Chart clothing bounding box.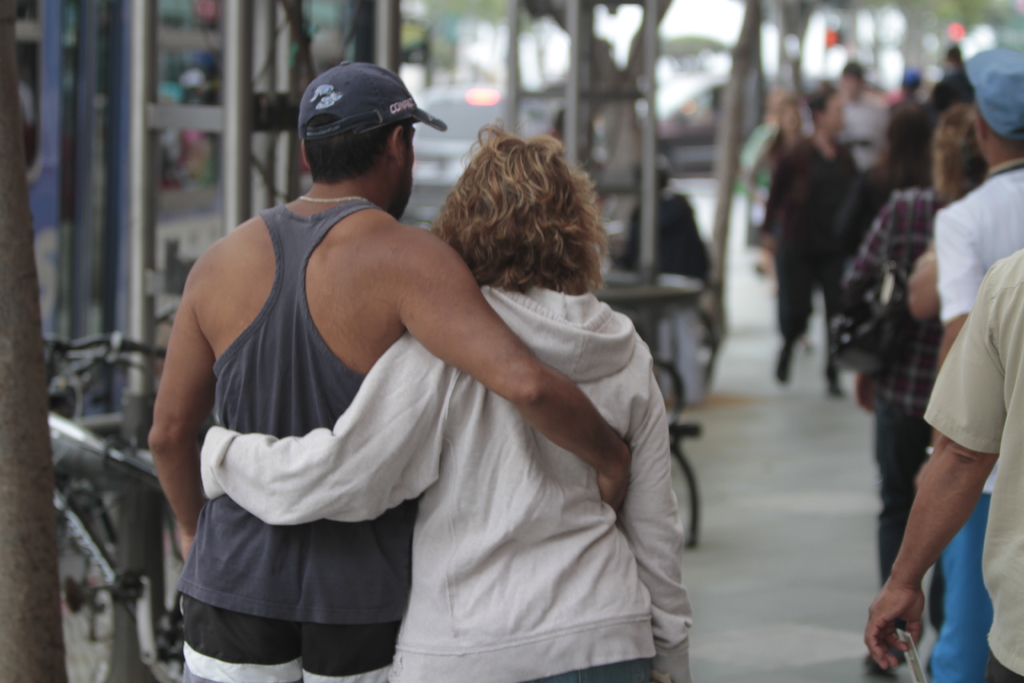
Charted: x1=843, y1=94, x2=888, y2=171.
